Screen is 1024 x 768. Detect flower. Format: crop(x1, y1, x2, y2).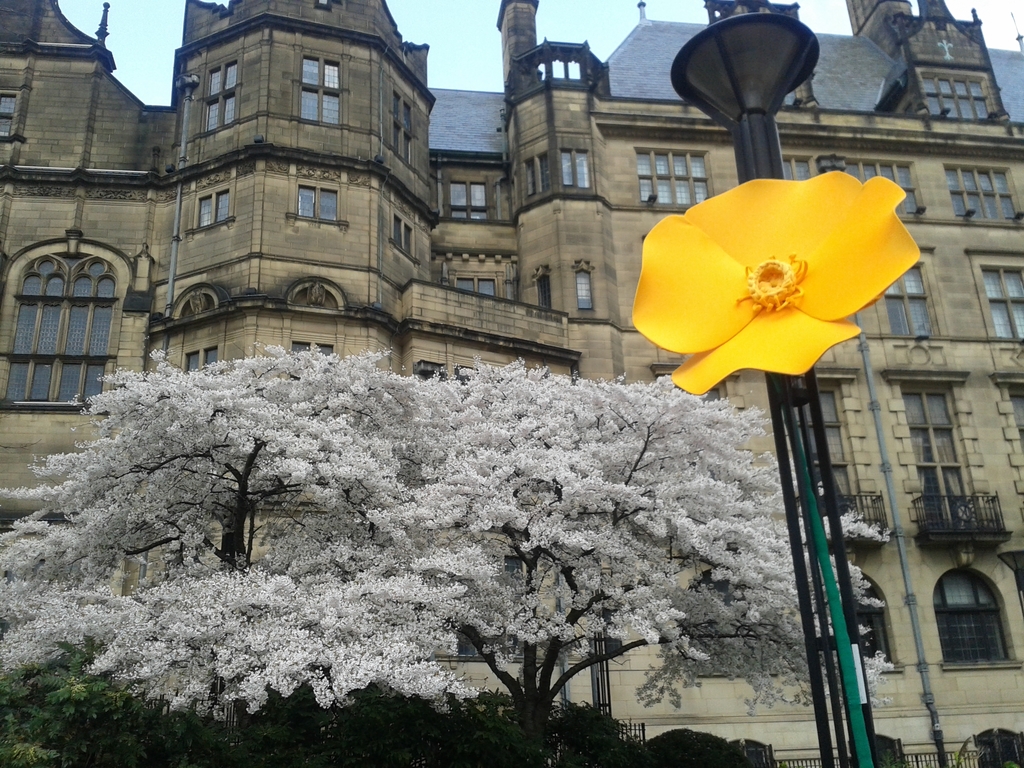
crop(632, 165, 923, 398).
